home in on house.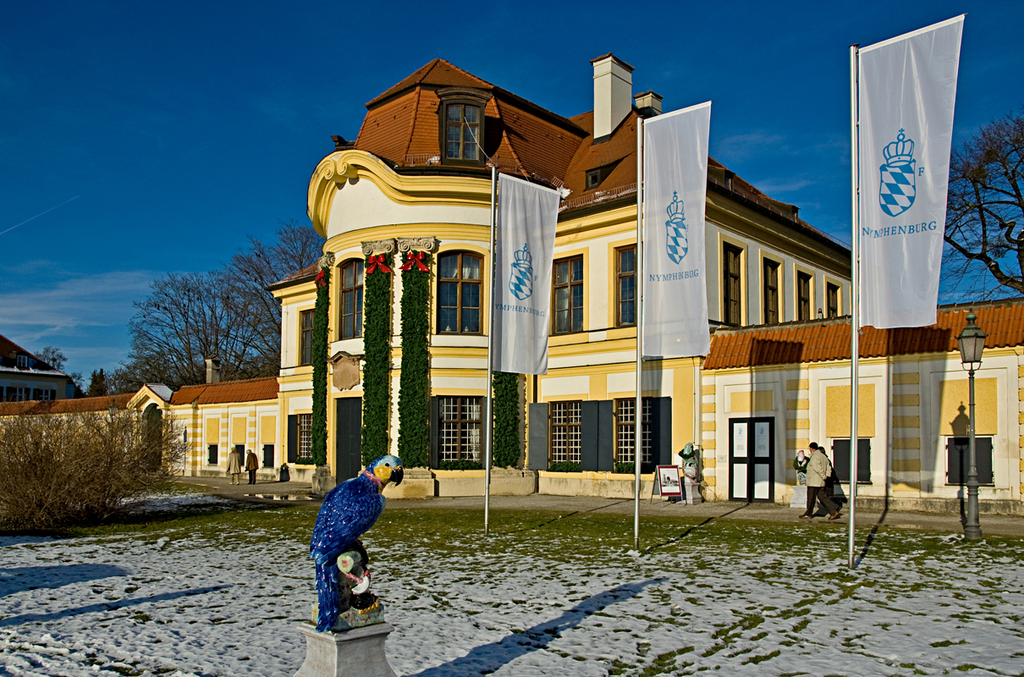
Homed in at bbox=(0, 52, 1023, 520).
